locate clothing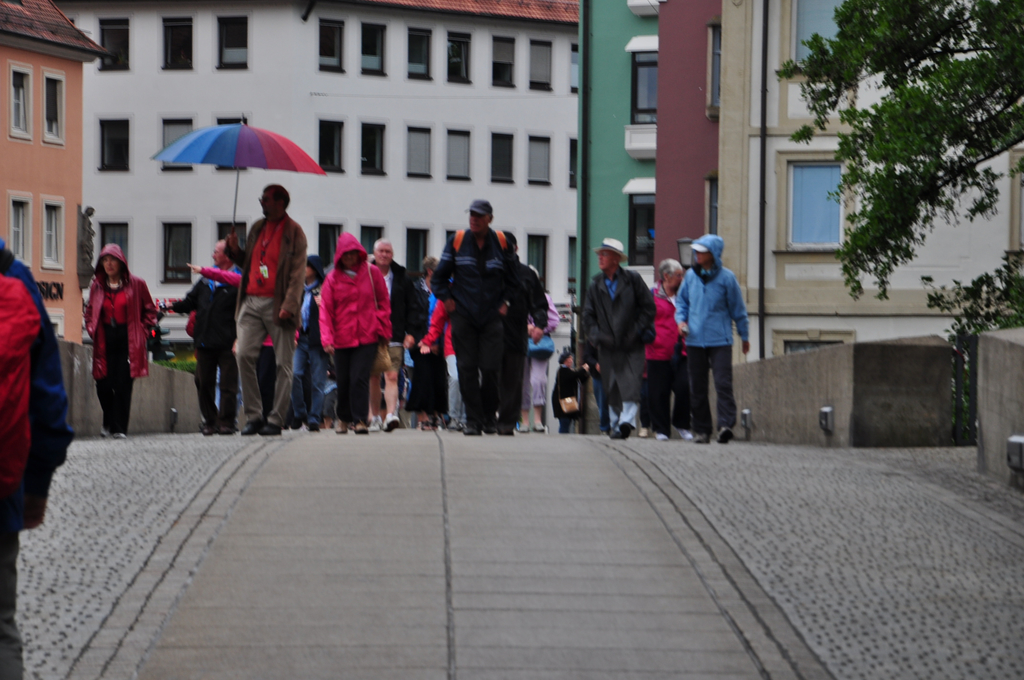
locate(550, 364, 580, 434)
